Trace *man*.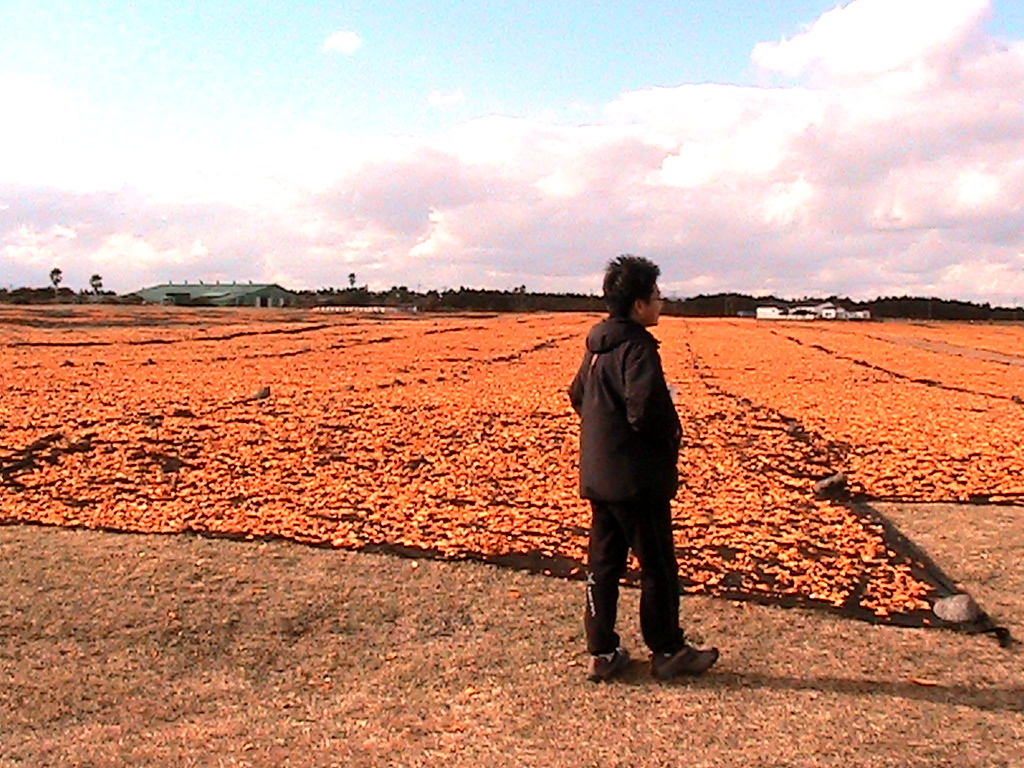
Traced to locate(568, 261, 697, 684).
